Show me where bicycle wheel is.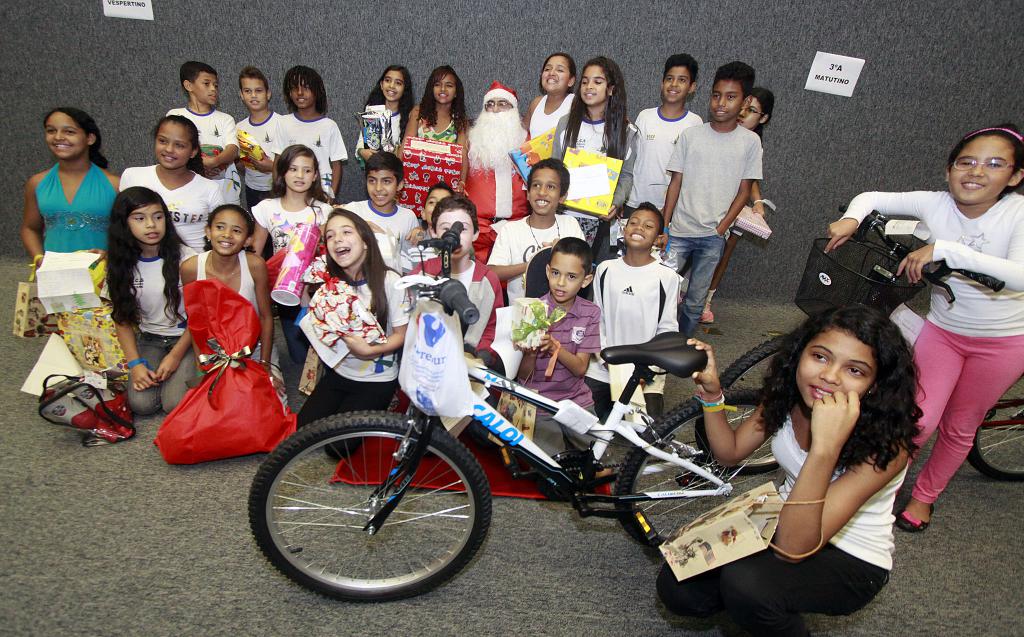
bicycle wheel is at left=966, top=369, right=1023, bottom=482.
